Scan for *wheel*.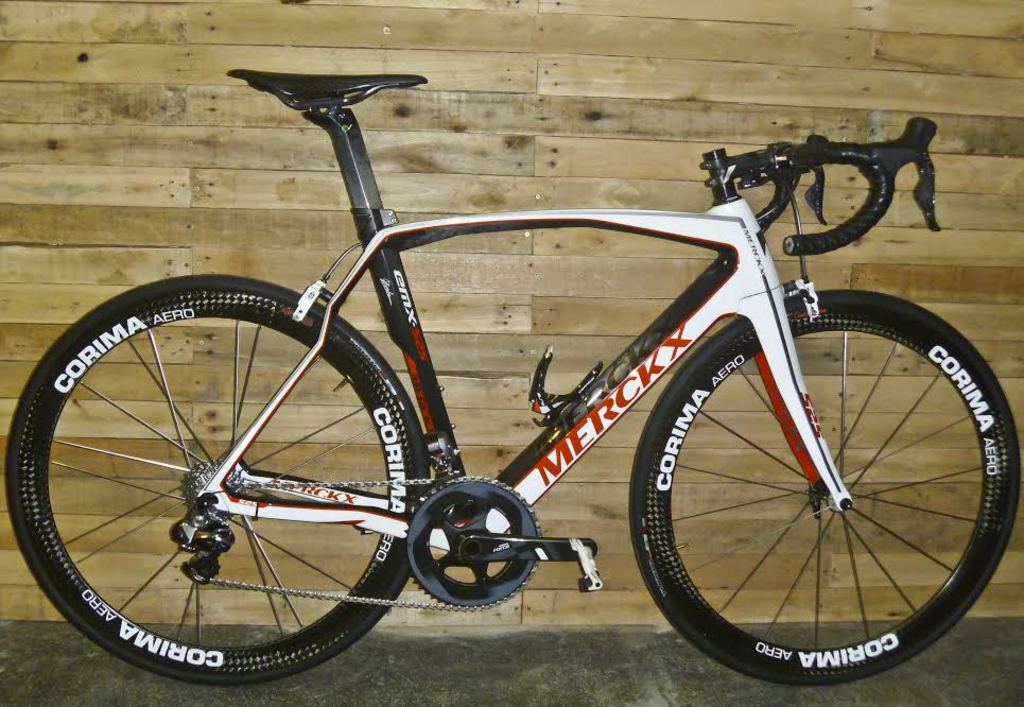
Scan result: detection(629, 292, 1020, 685).
